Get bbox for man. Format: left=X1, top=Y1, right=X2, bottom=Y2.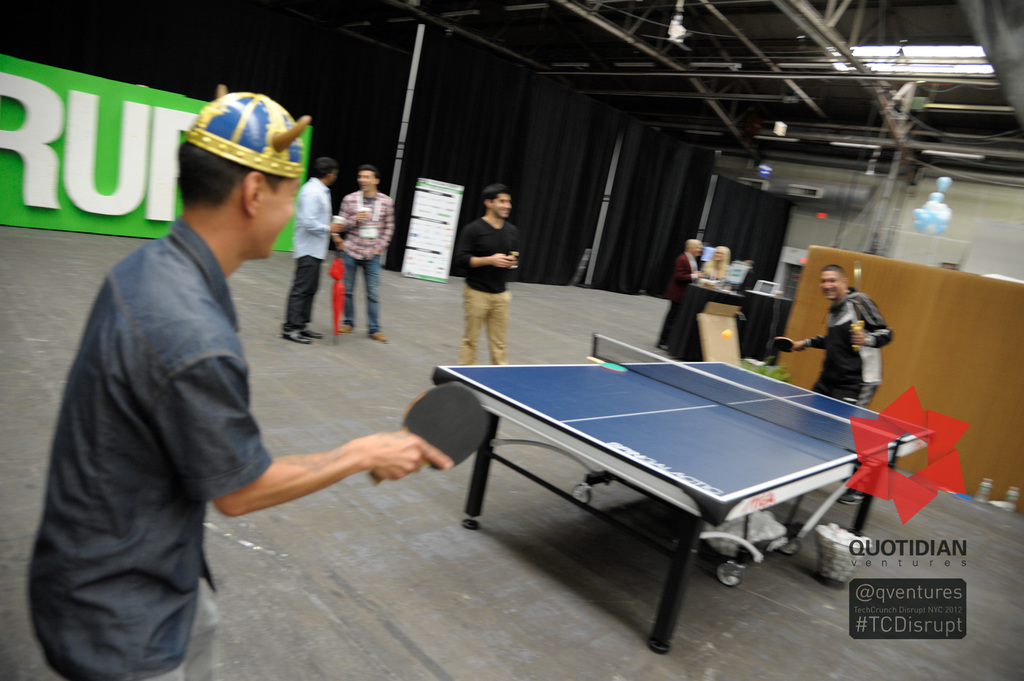
left=338, top=166, right=396, bottom=355.
